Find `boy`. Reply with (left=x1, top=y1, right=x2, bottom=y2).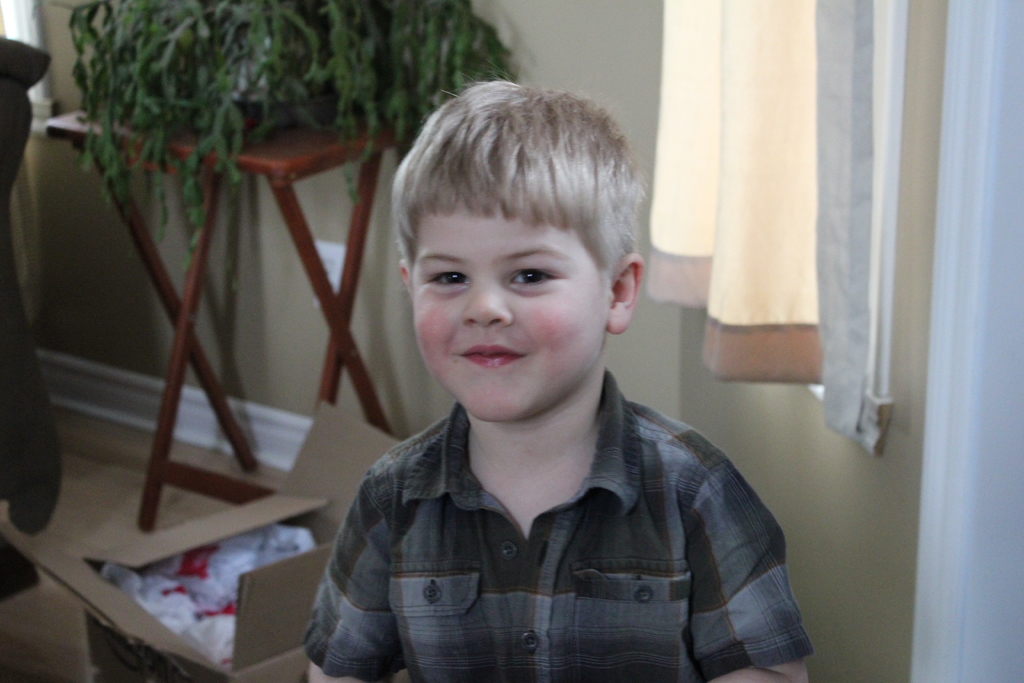
(left=298, top=79, right=815, bottom=682).
